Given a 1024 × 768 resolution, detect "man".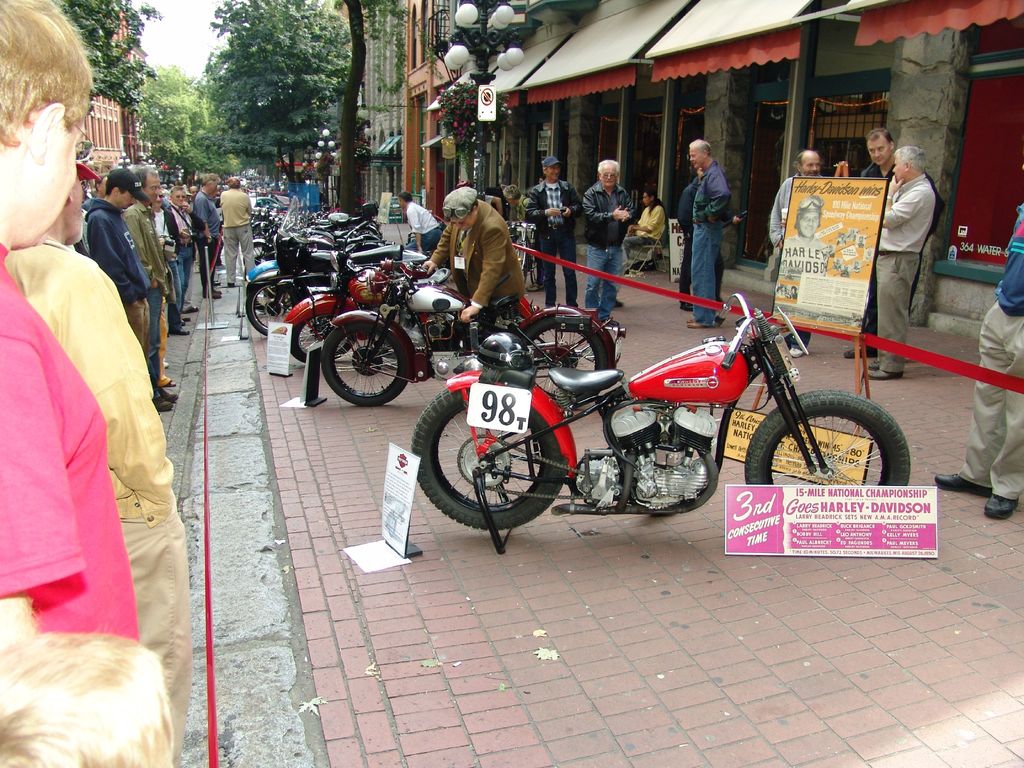
[left=932, top=161, right=1023, bottom=520].
